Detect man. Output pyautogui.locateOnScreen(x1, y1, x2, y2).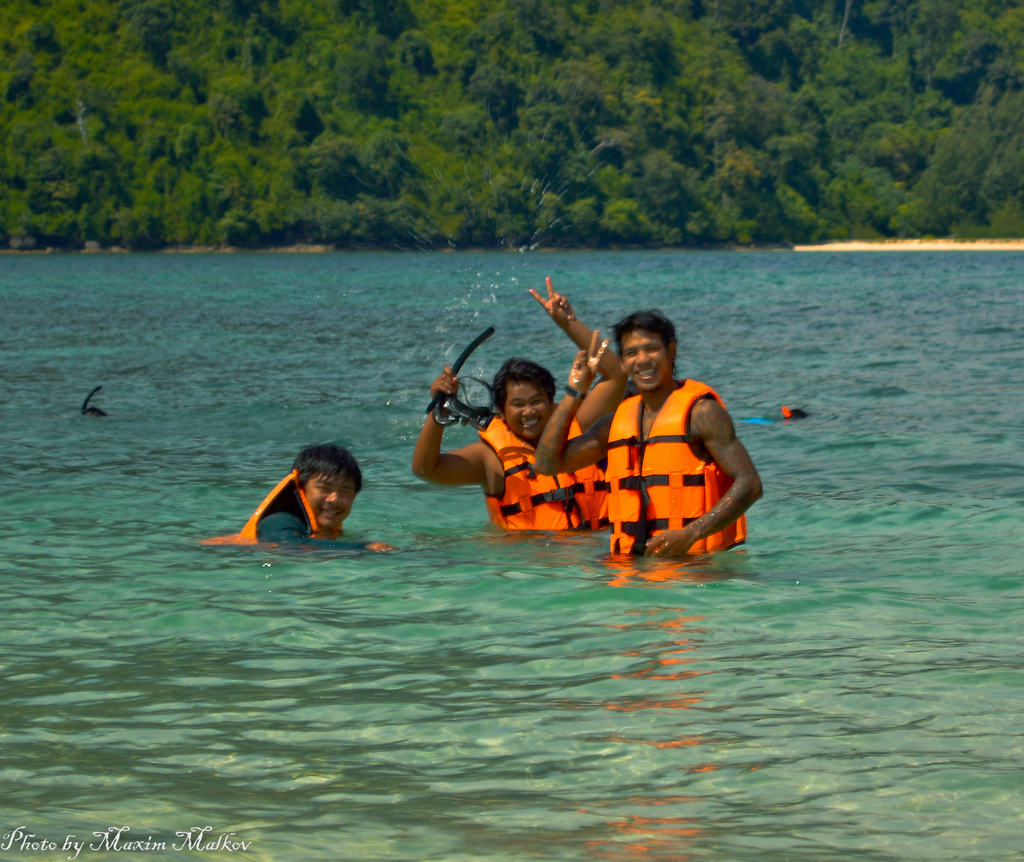
pyautogui.locateOnScreen(198, 445, 396, 556).
